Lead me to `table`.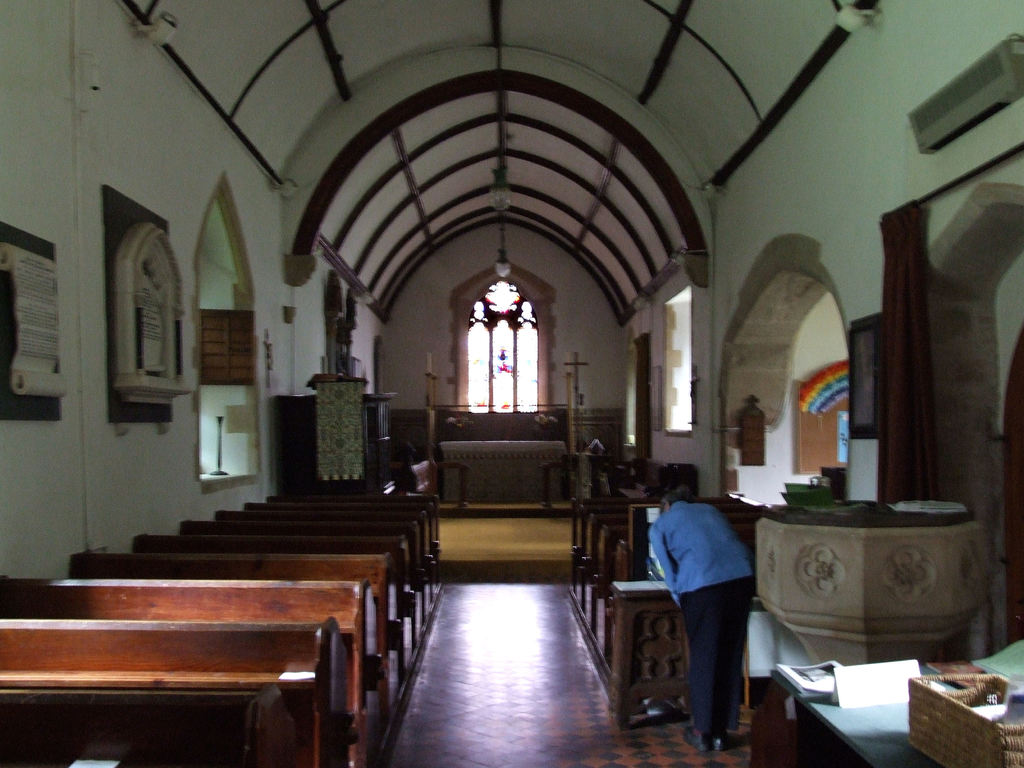
Lead to region(442, 426, 572, 510).
